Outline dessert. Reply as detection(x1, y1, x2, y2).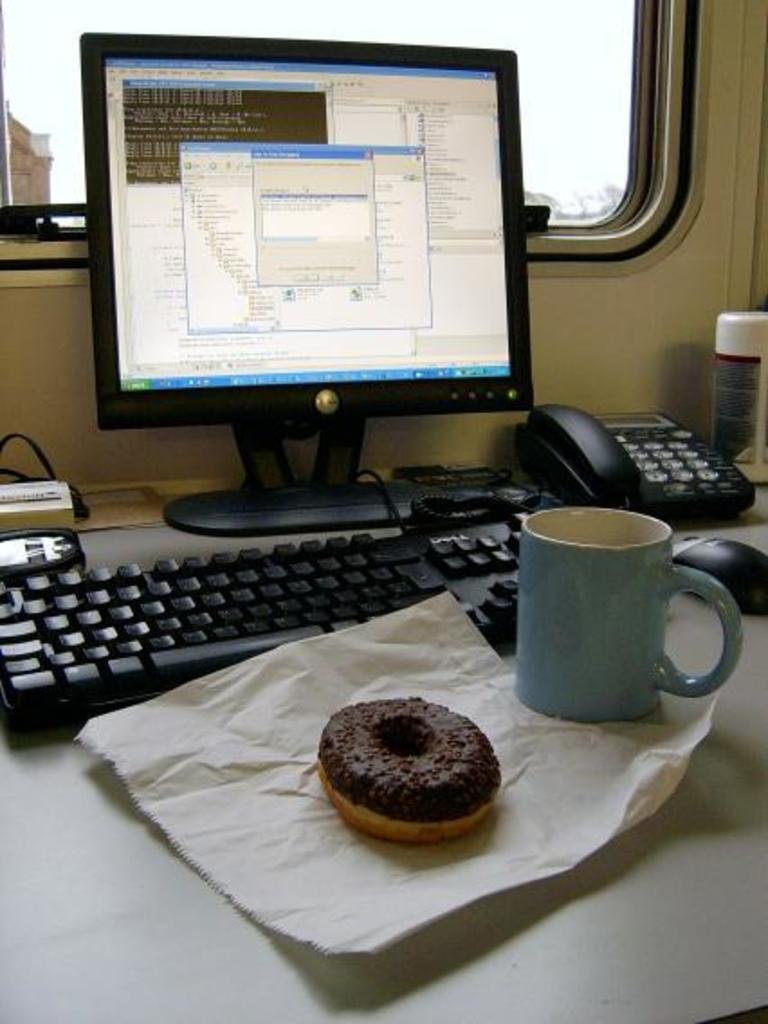
detection(315, 683, 508, 844).
